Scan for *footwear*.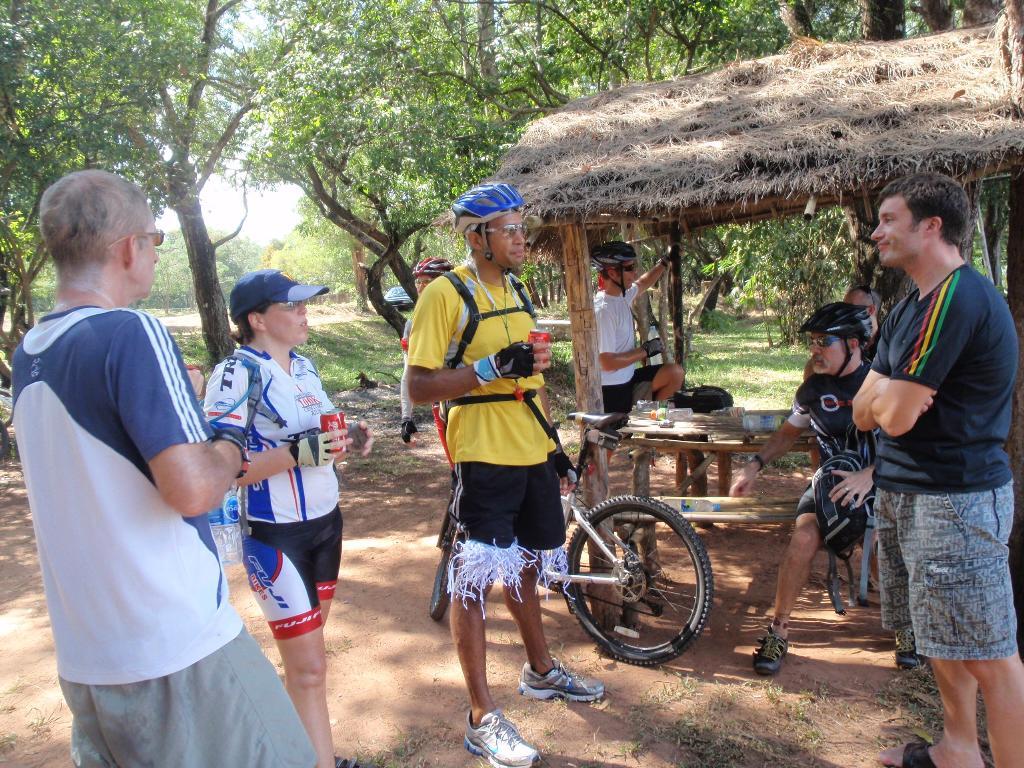
Scan result: bbox(757, 631, 788, 677).
